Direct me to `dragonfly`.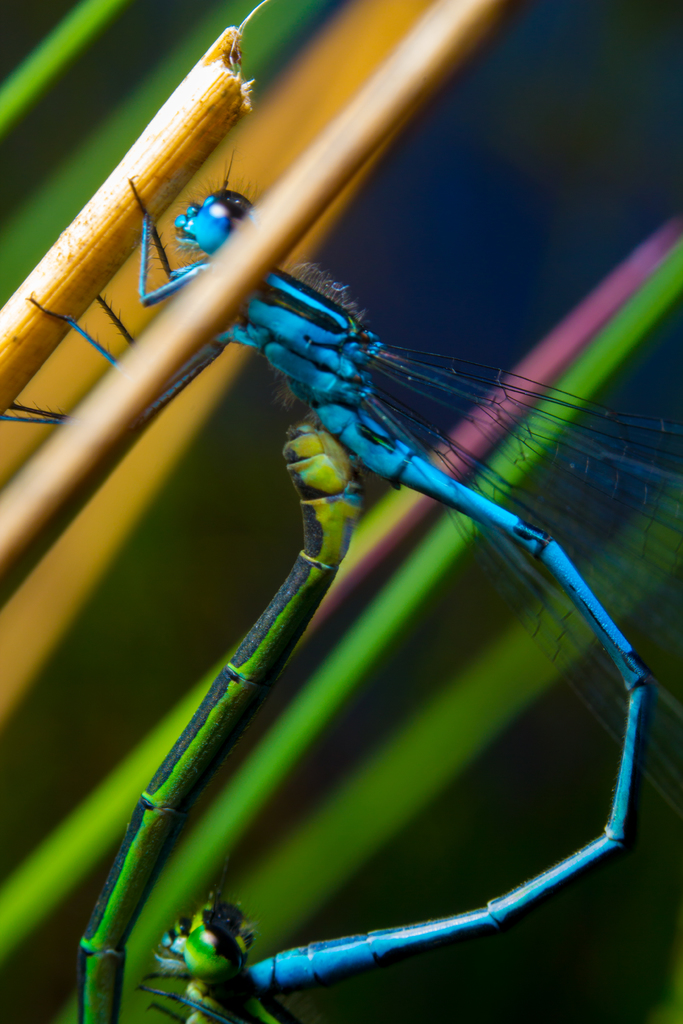
Direction: box=[0, 138, 680, 995].
